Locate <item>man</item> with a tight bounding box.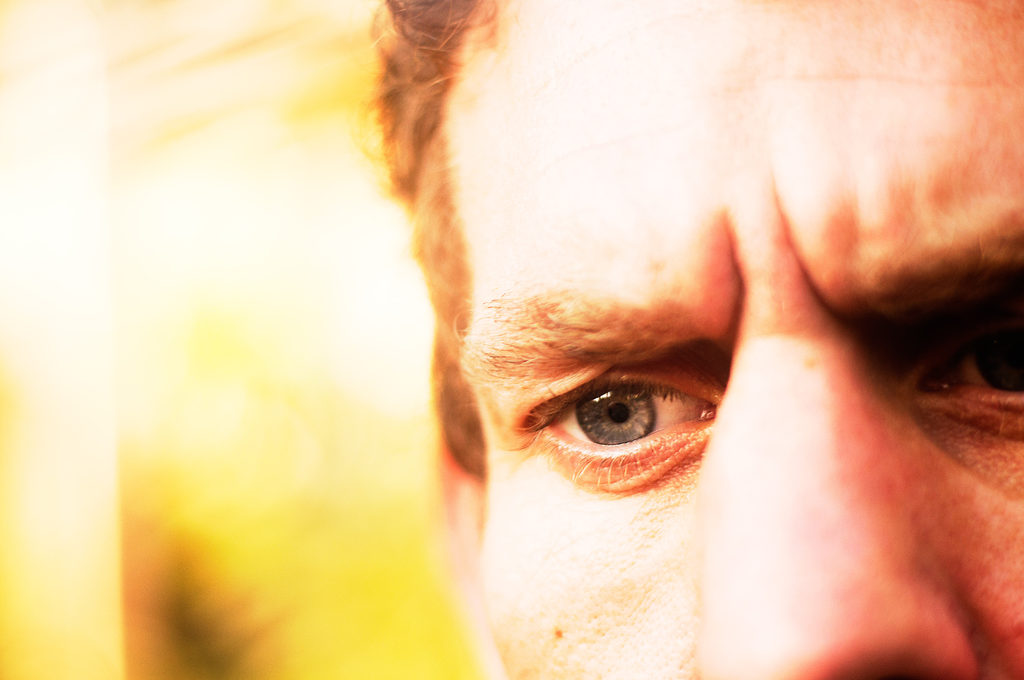
bbox=(294, 4, 1023, 679).
